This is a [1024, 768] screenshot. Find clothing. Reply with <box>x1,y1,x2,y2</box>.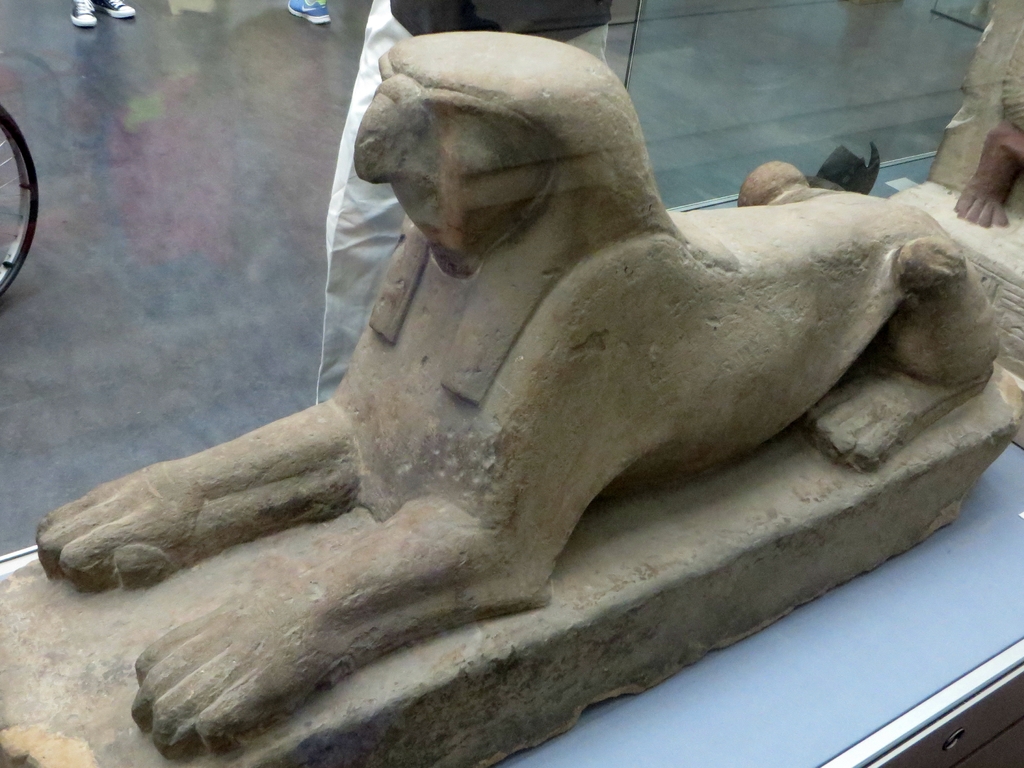
<box>390,0,612,47</box>.
